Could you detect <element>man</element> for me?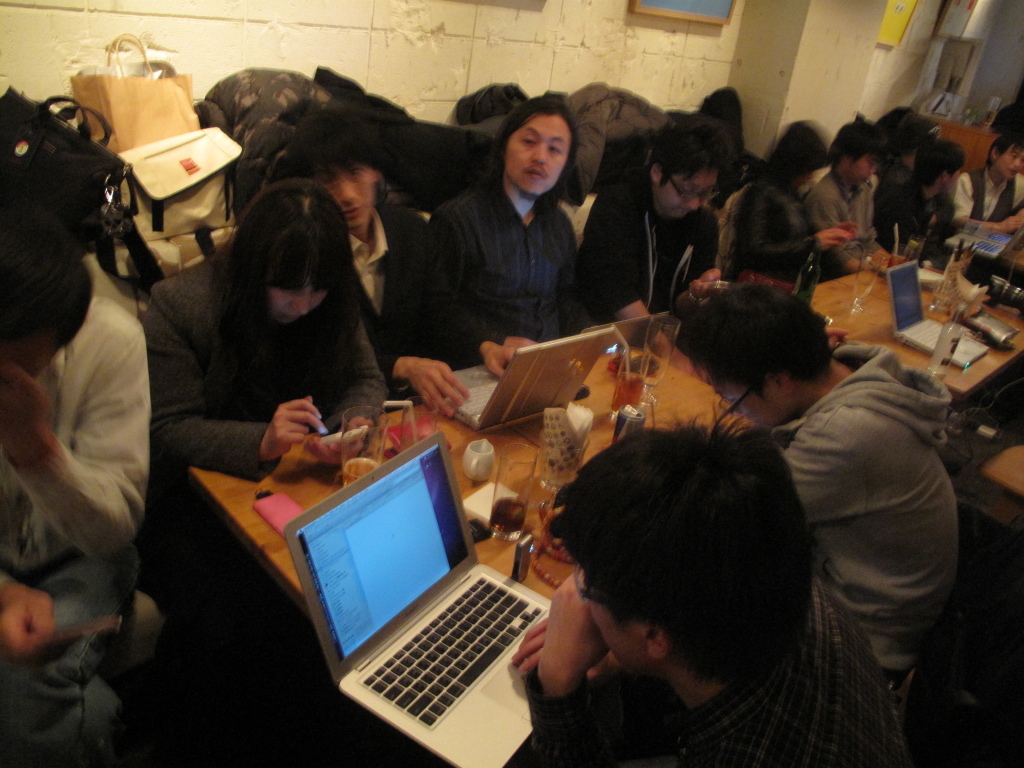
Detection result: bbox(959, 132, 1023, 238).
